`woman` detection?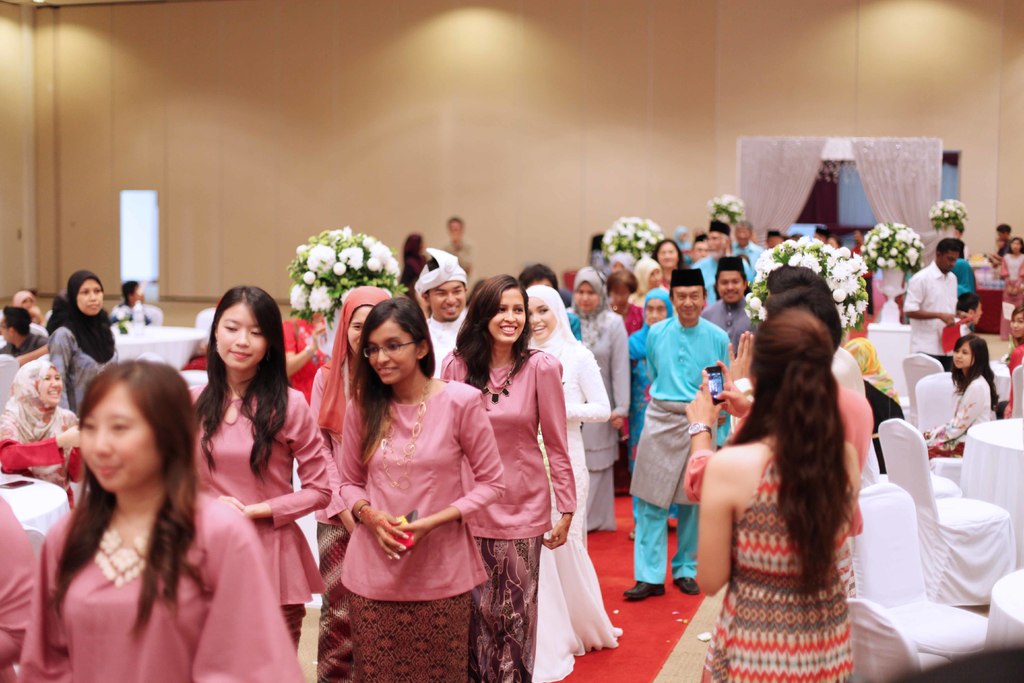
518/281/623/682
